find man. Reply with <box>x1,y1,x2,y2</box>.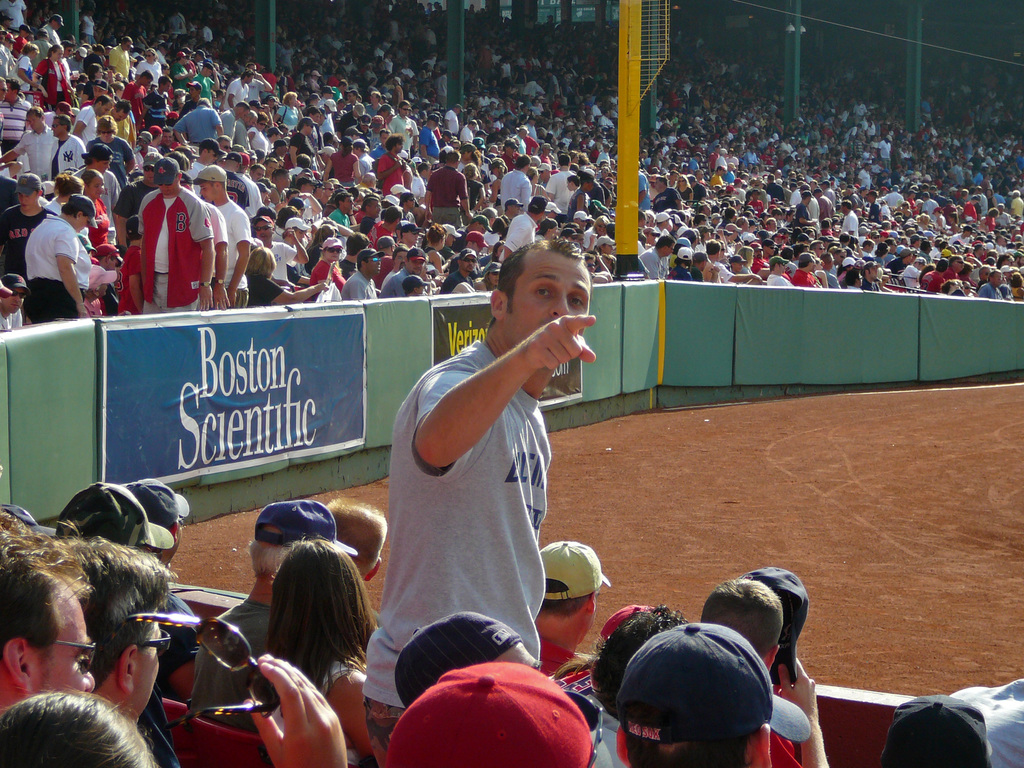
<box>219,500,374,664</box>.
